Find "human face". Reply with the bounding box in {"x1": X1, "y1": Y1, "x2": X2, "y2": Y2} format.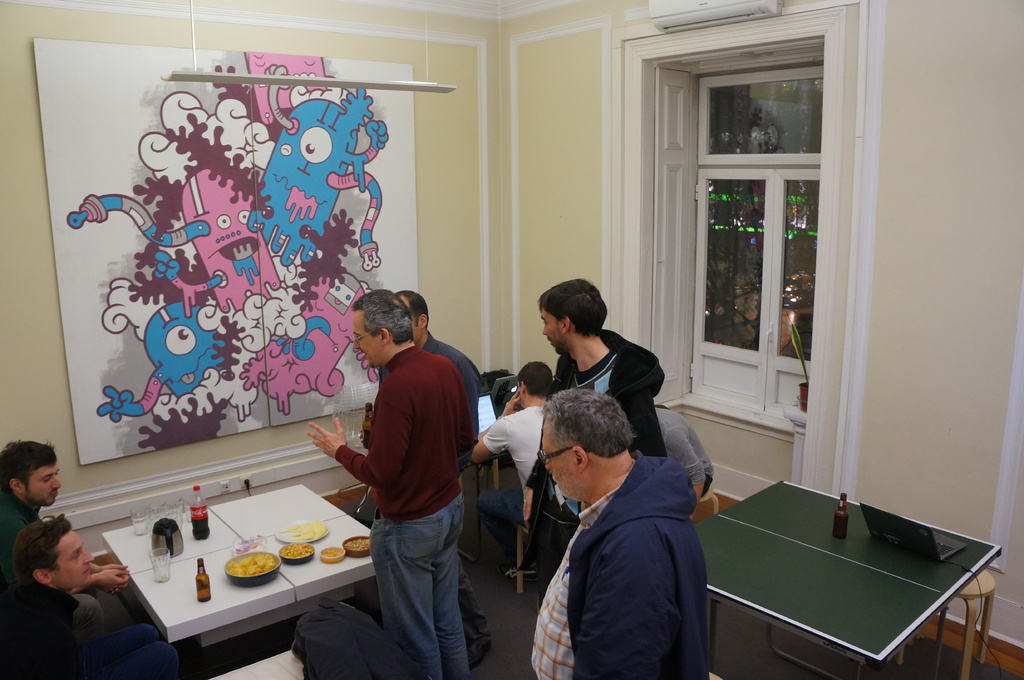
{"x1": 351, "y1": 308, "x2": 378, "y2": 366}.
